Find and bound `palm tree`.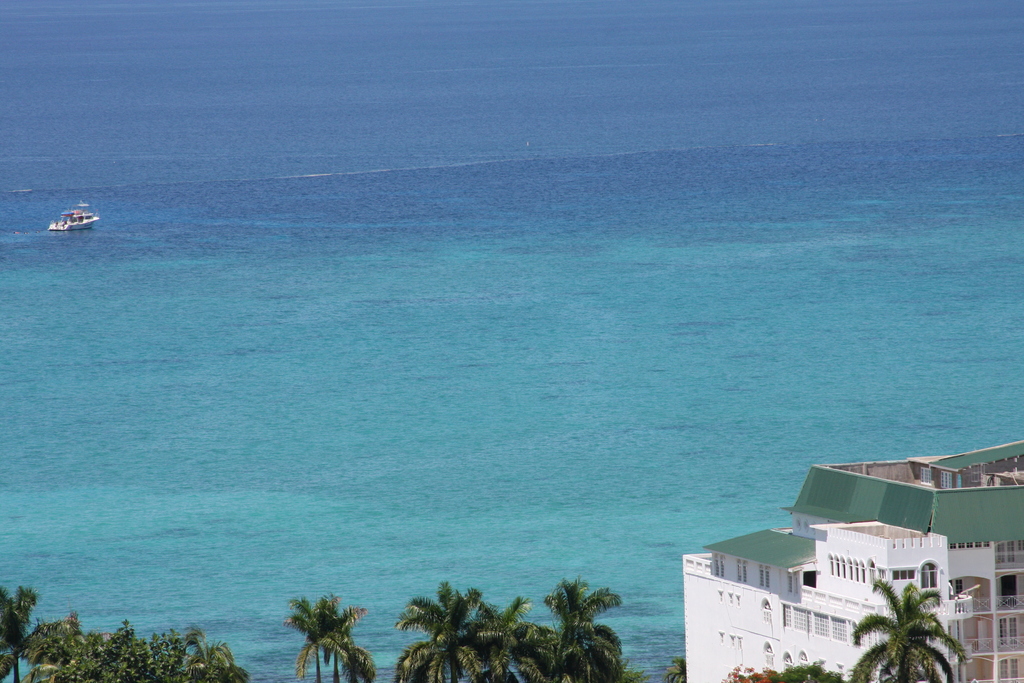
Bound: 287, 595, 341, 682.
